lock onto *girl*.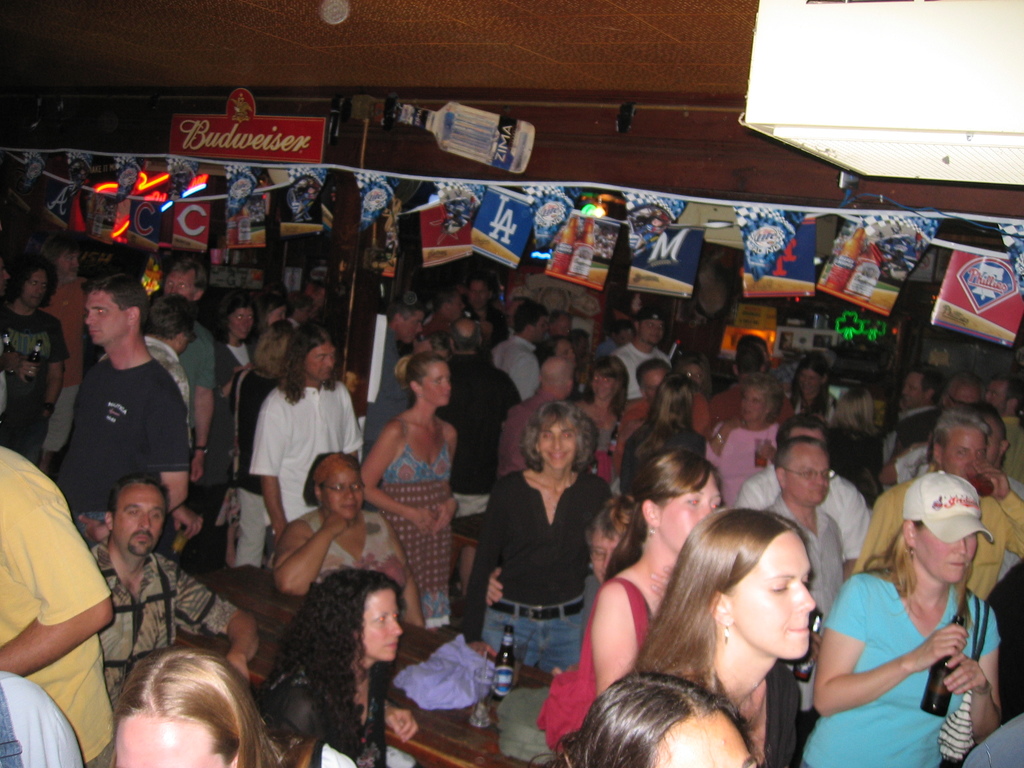
Locked: (x1=575, y1=359, x2=631, y2=491).
